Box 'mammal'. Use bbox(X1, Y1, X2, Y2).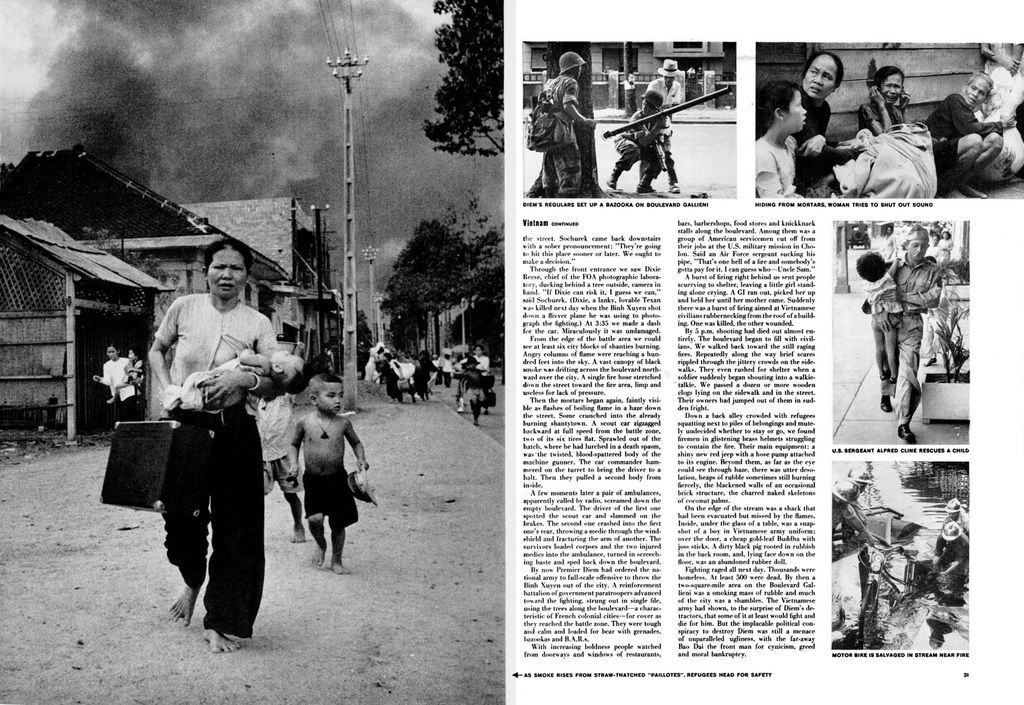
bbox(855, 62, 913, 129).
